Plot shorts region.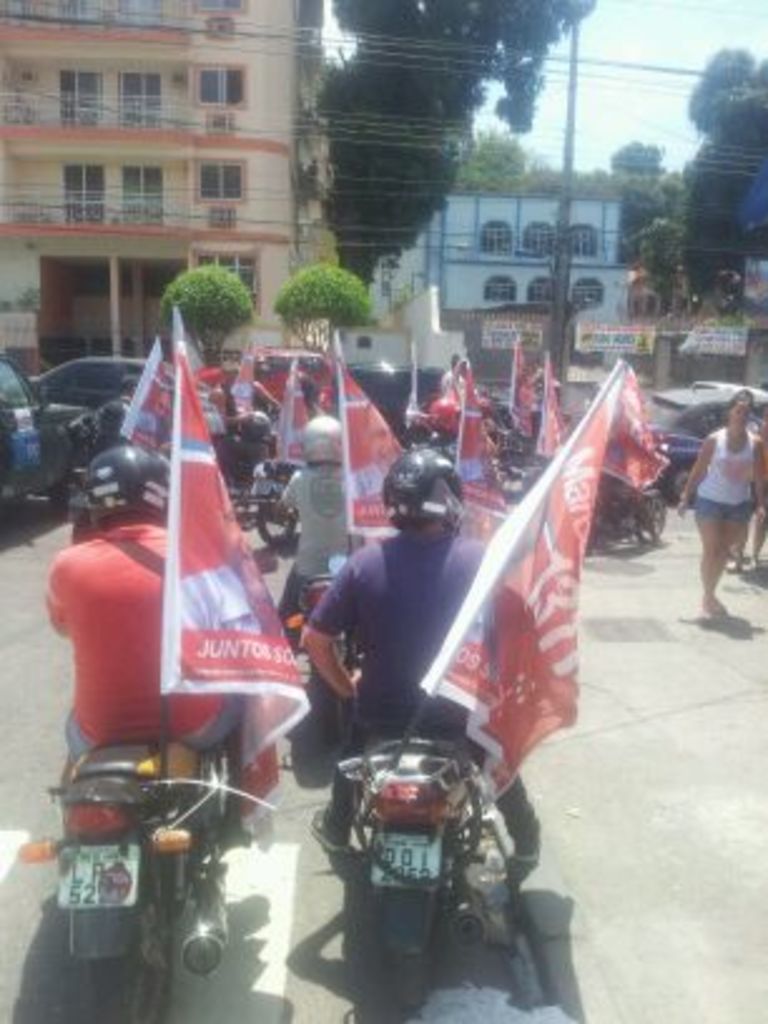
Plotted at <bbox>60, 698, 251, 753</bbox>.
